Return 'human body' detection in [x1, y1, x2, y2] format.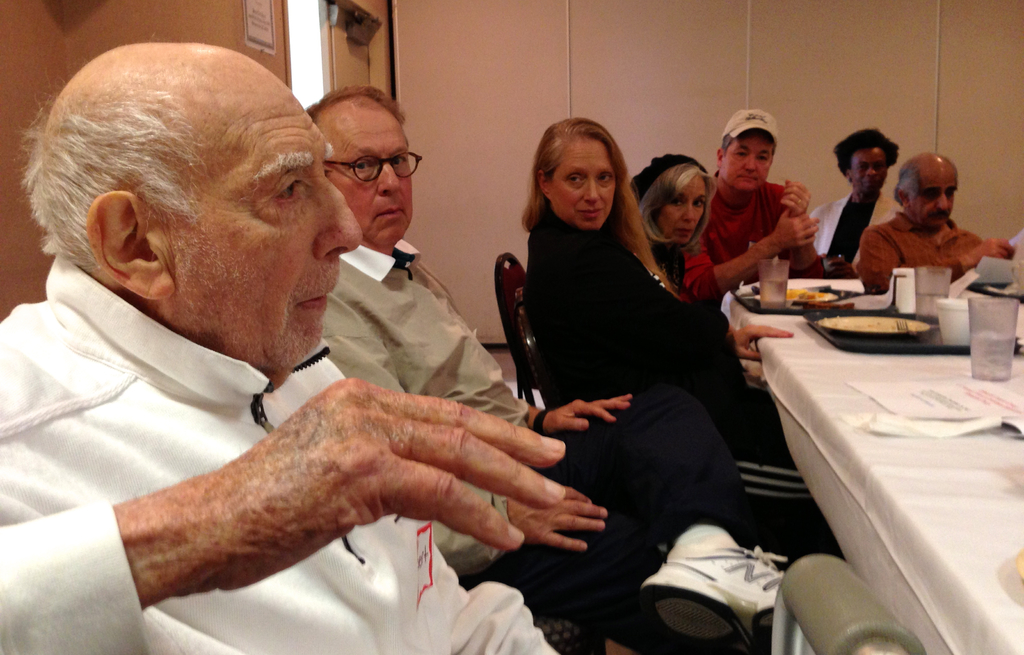
[521, 206, 808, 549].
